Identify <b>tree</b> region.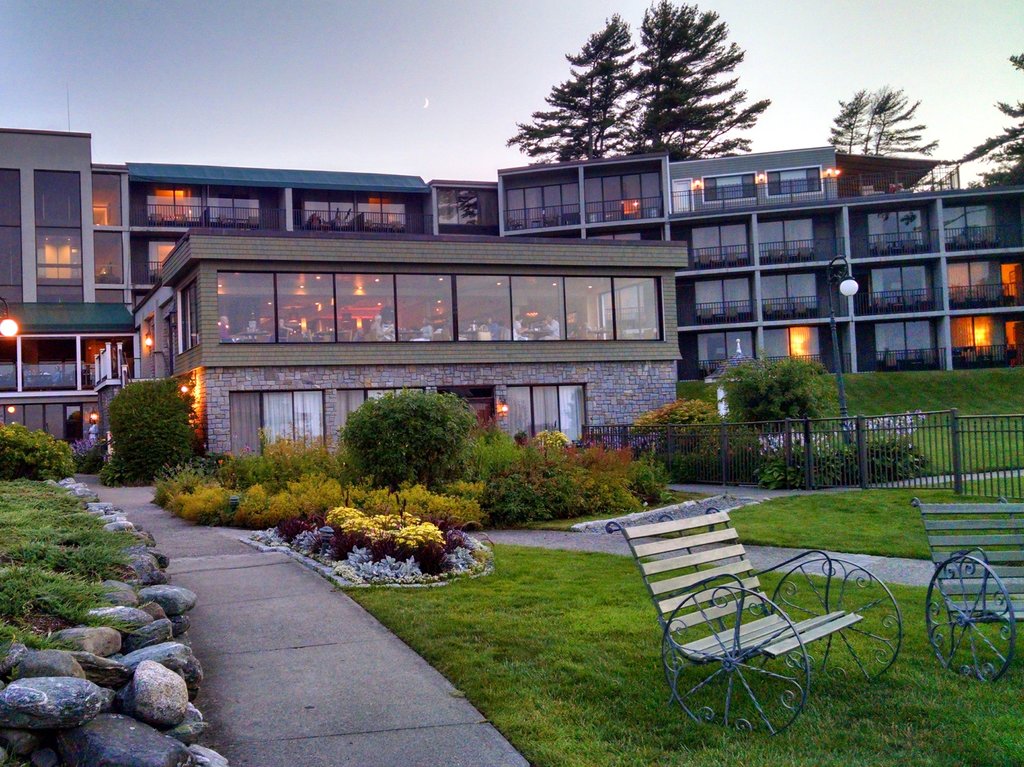
Region: [857, 92, 933, 160].
